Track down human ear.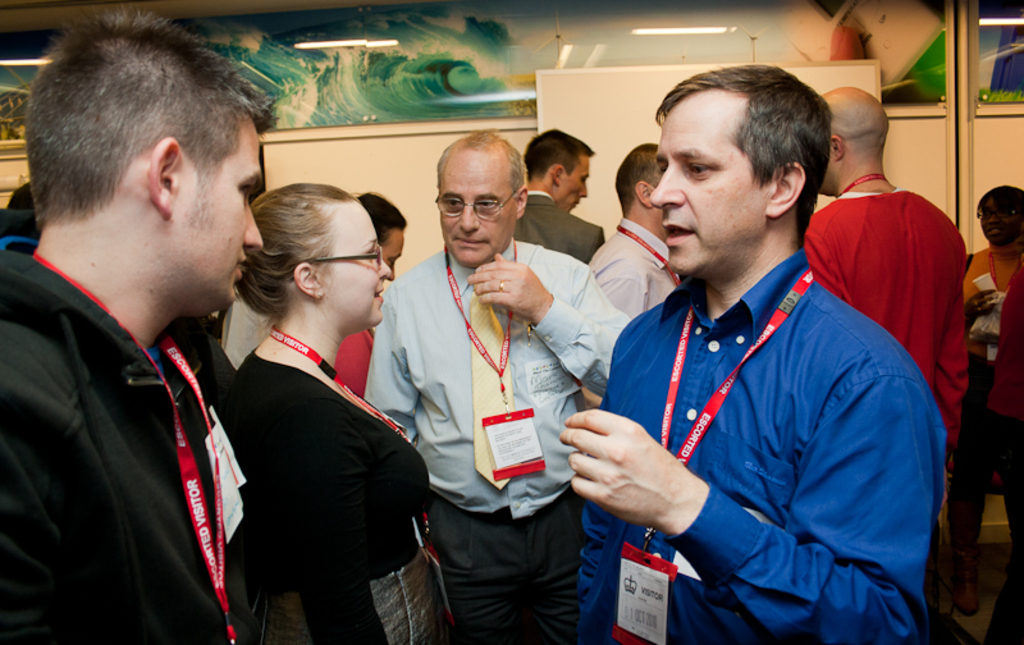
Tracked to crop(763, 159, 808, 218).
